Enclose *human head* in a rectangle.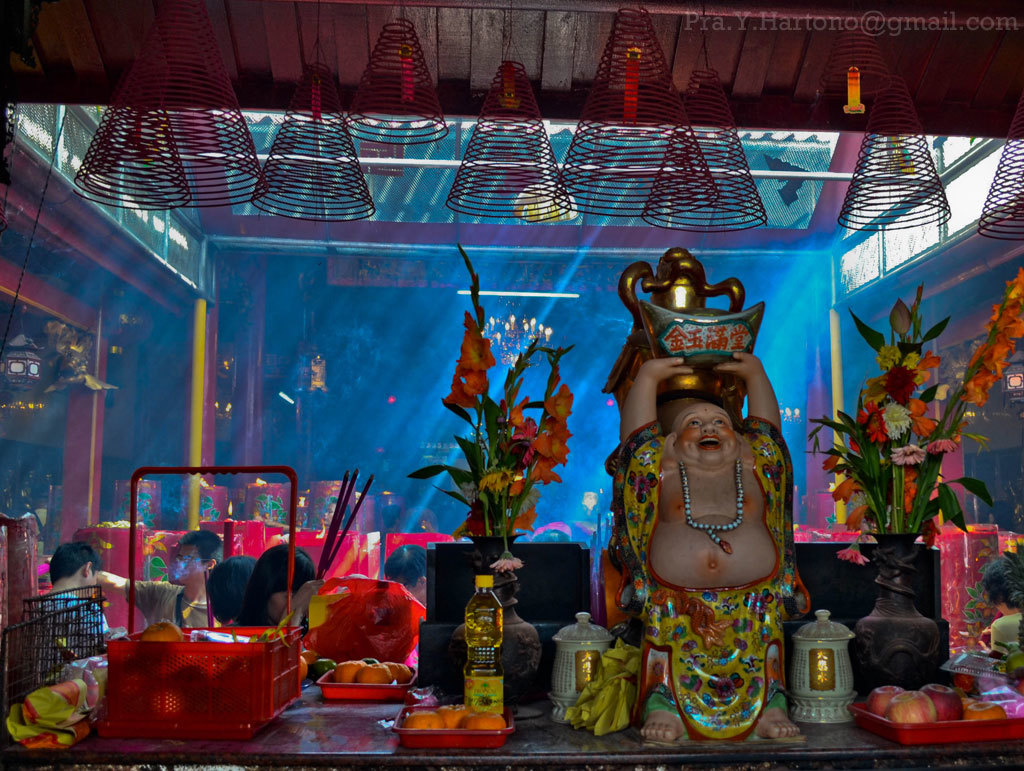
pyautogui.locateOnScreen(387, 542, 429, 600).
